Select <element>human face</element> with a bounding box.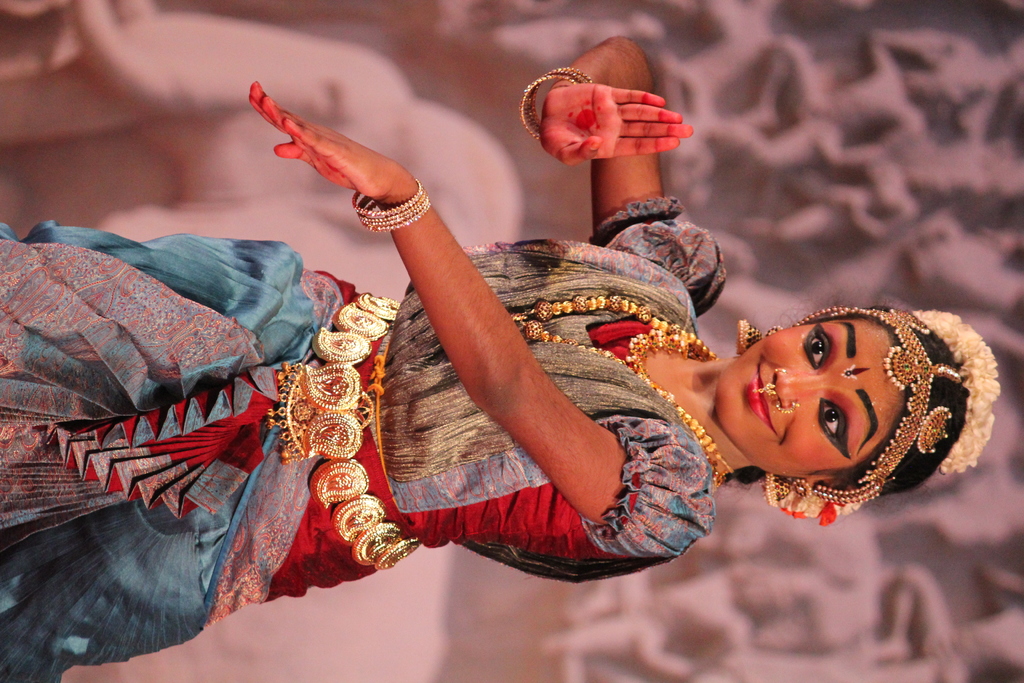
locate(715, 317, 908, 478).
